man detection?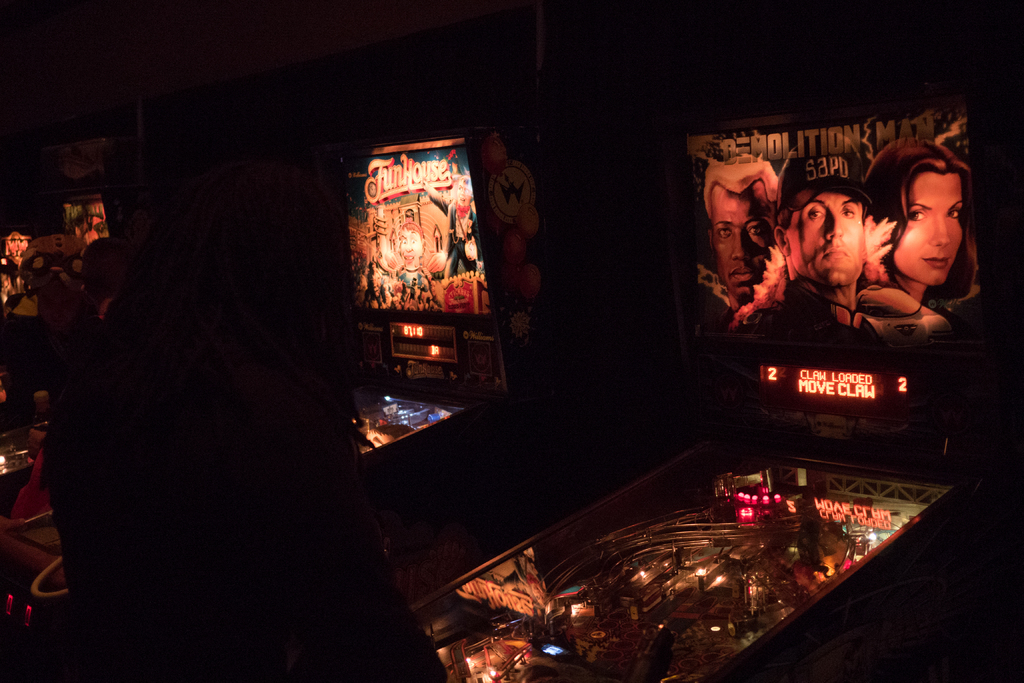
(left=703, top=157, right=787, bottom=313)
